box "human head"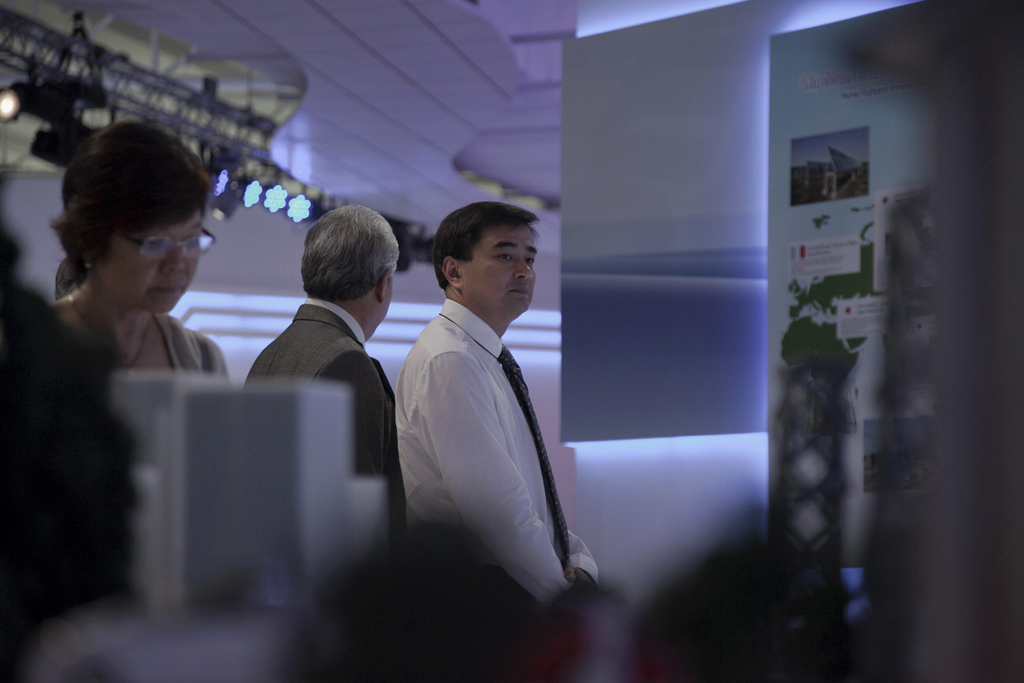
50/120/216/318
